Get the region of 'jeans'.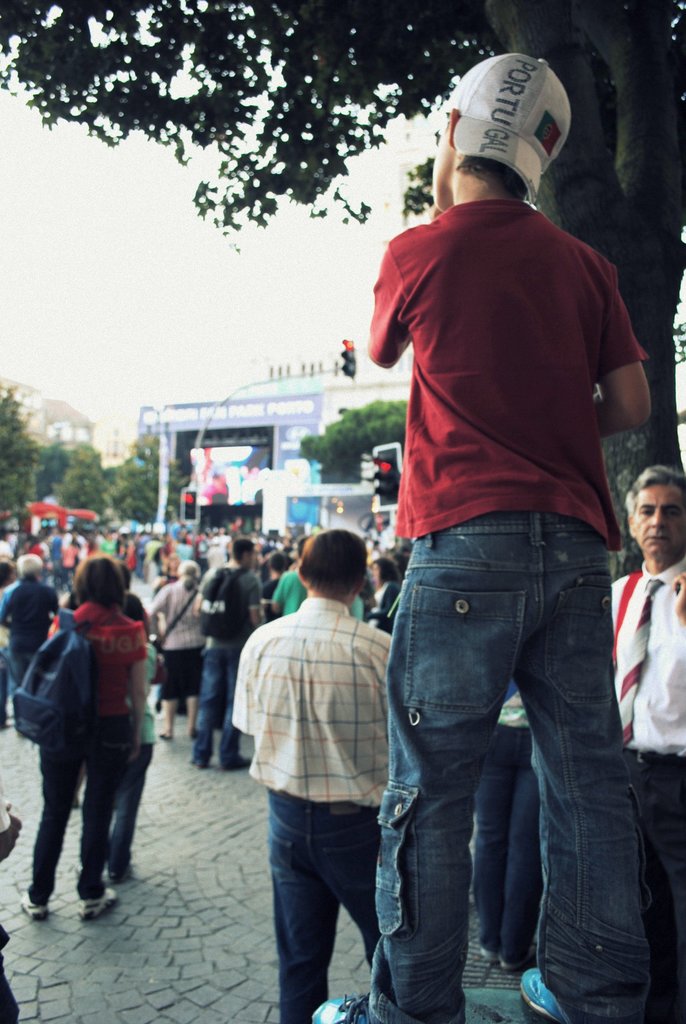
480 722 540 958.
